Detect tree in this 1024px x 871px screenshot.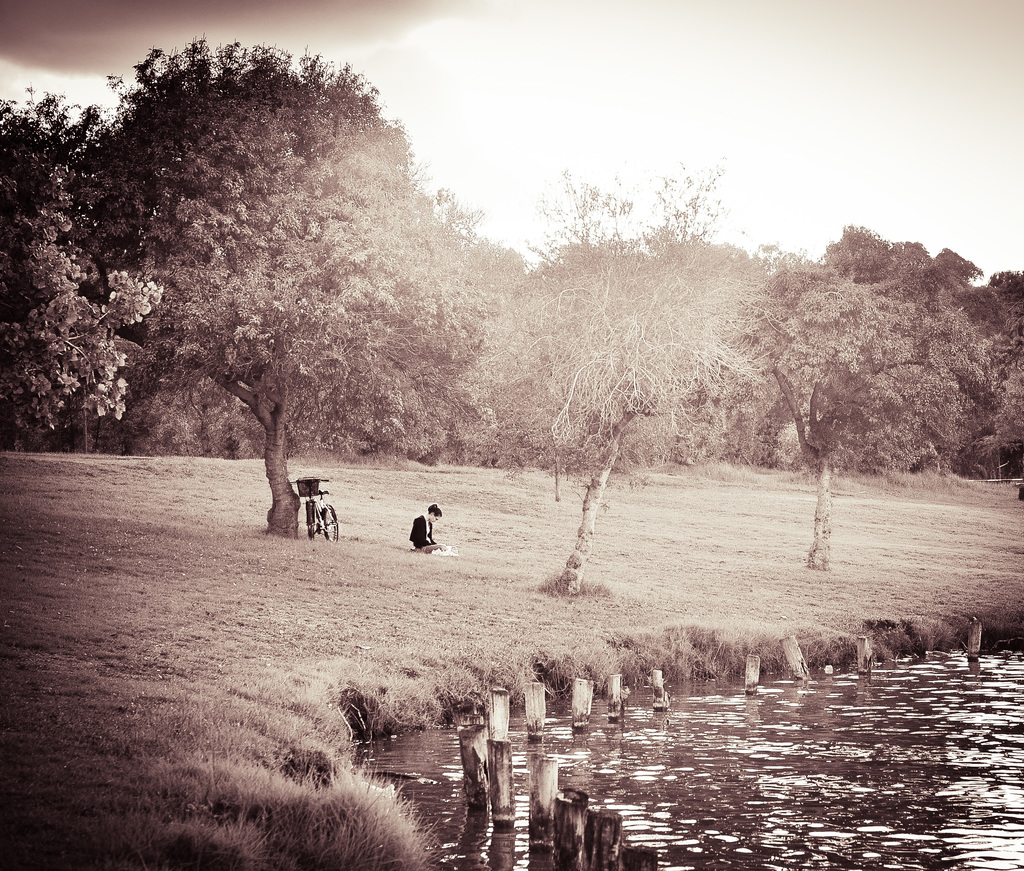
Detection: (0, 206, 177, 446).
